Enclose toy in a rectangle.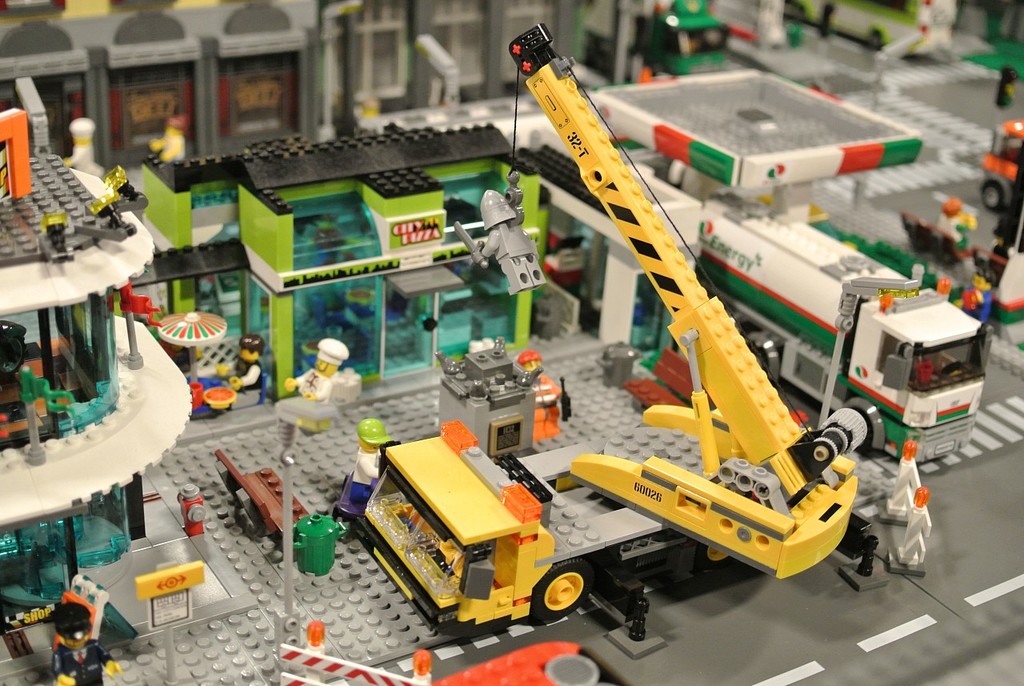
region(342, 440, 380, 505).
